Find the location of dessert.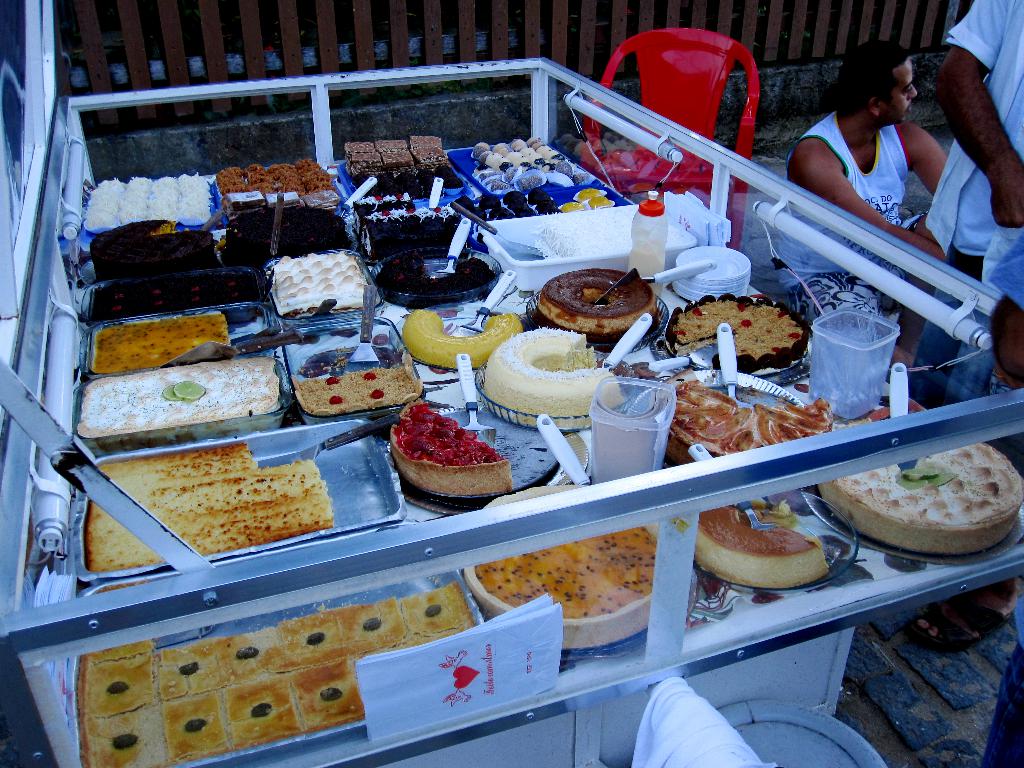
Location: 532 264 664 349.
